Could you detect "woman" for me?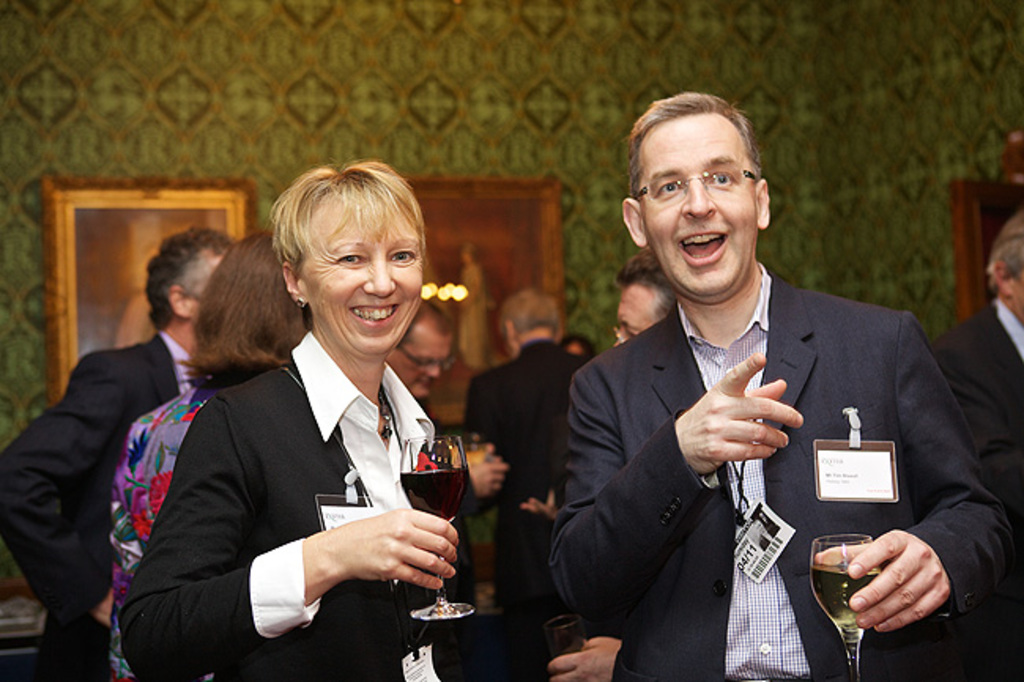
Detection result: box(110, 232, 314, 680).
